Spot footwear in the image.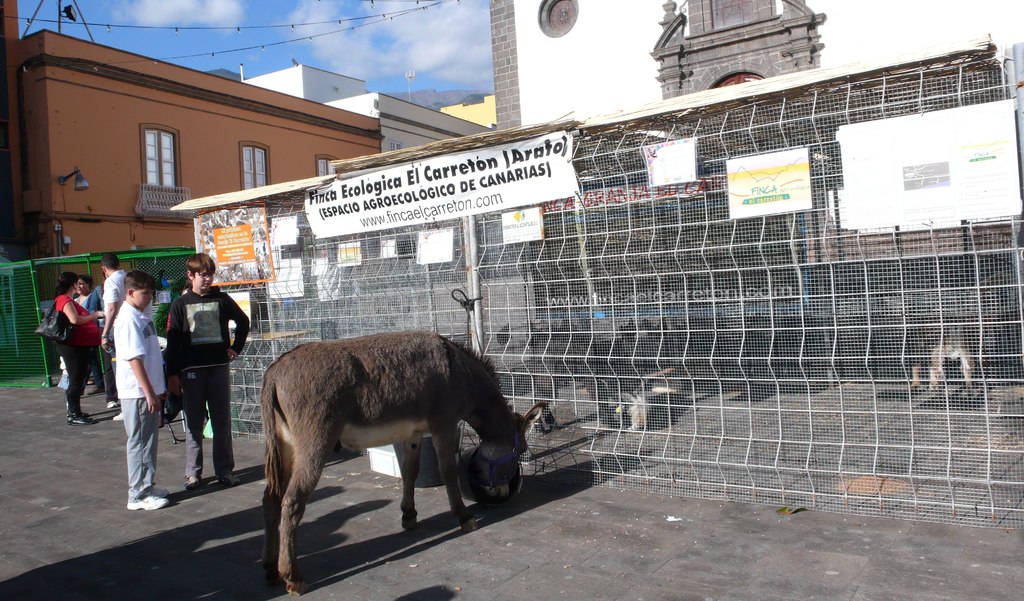
footwear found at 145:481:168:501.
